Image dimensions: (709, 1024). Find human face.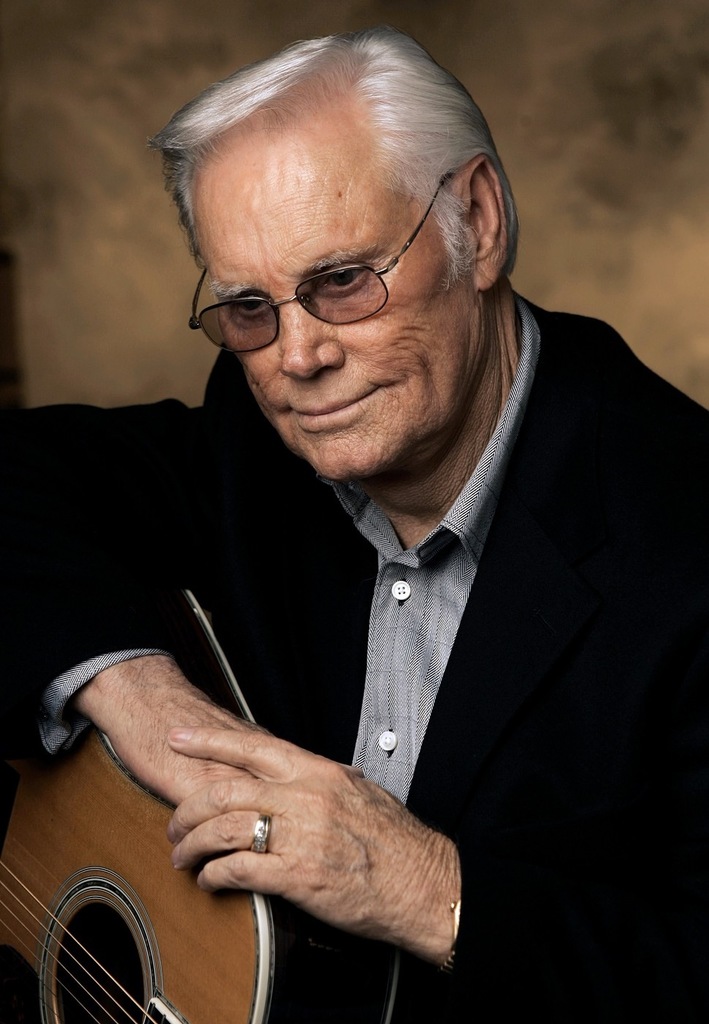
[184,85,467,485].
